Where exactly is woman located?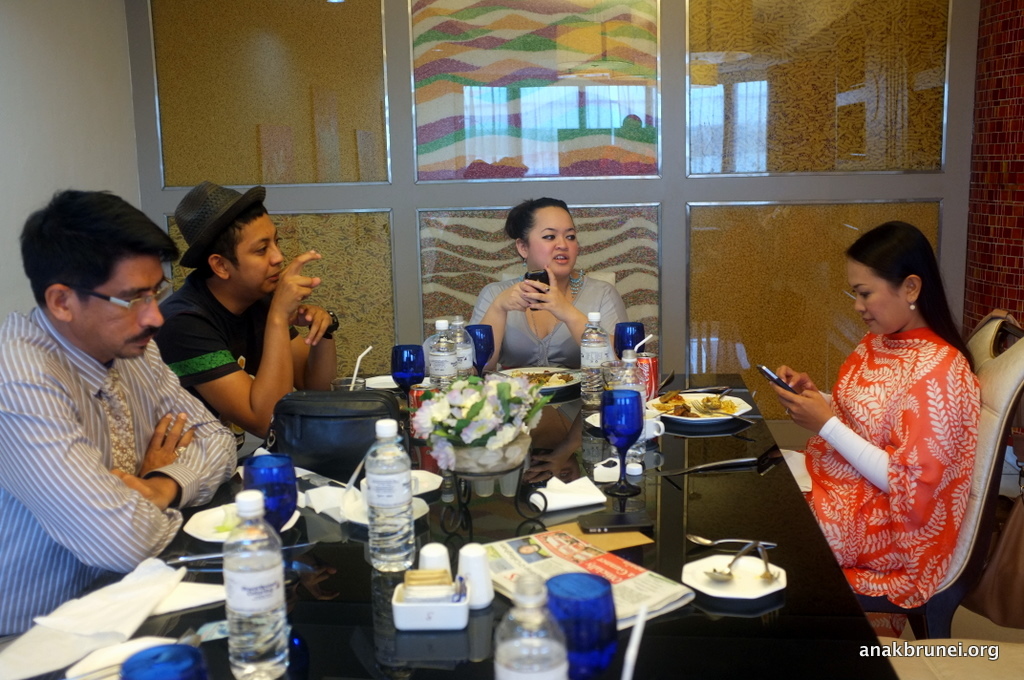
Its bounding box is box(474, 198, 621, 365).
